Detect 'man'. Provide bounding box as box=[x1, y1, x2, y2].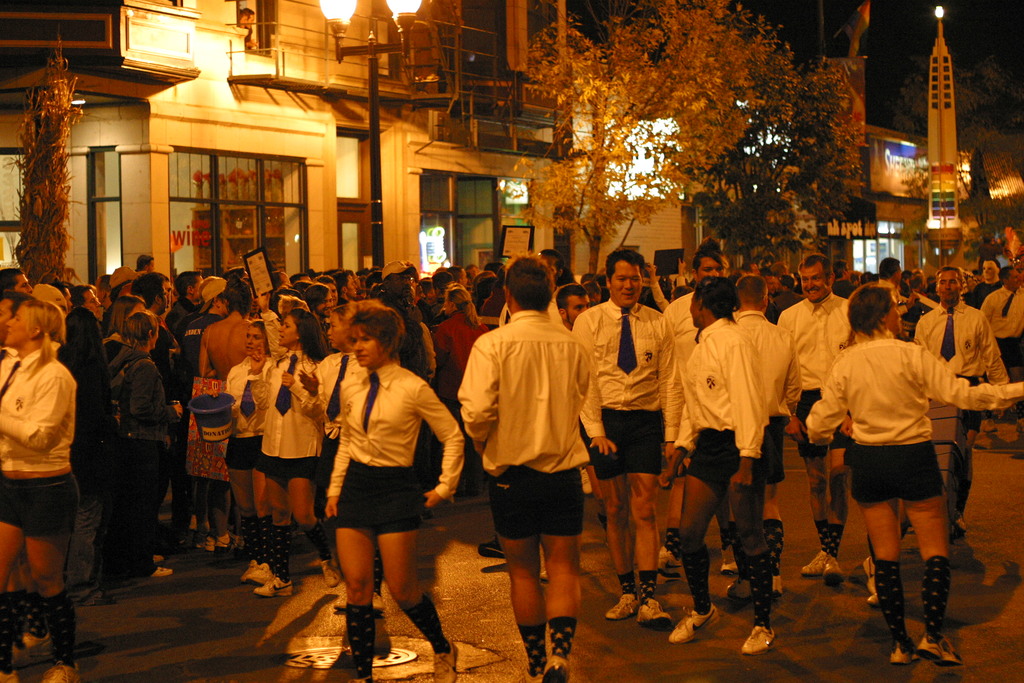
box=[660, 247, 732, 353].
